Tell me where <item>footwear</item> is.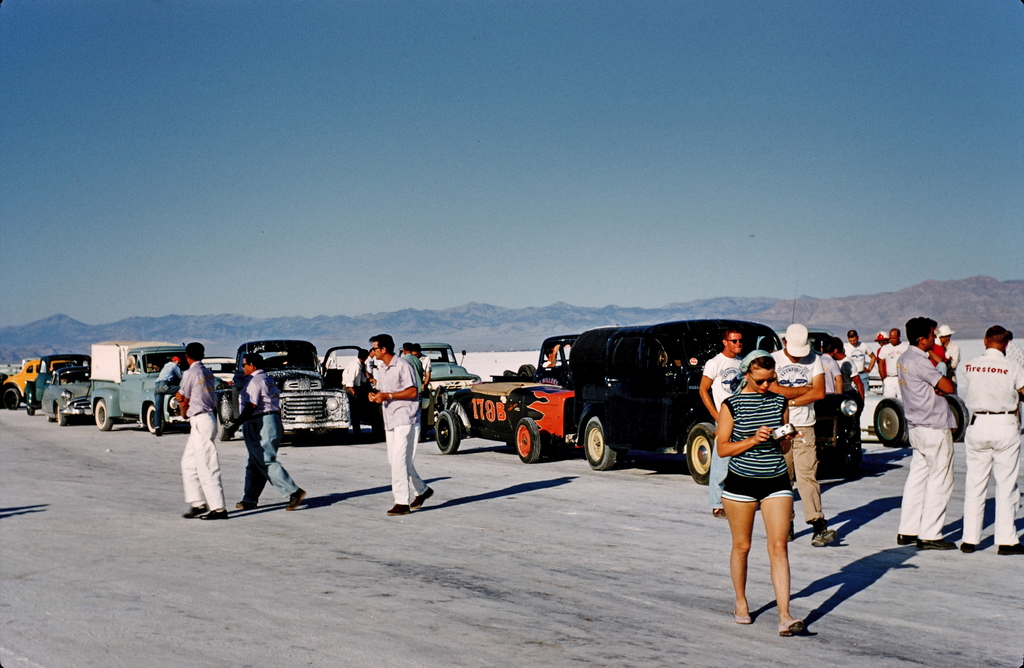
<item>footwear</item> is at (809,531,828,547).
